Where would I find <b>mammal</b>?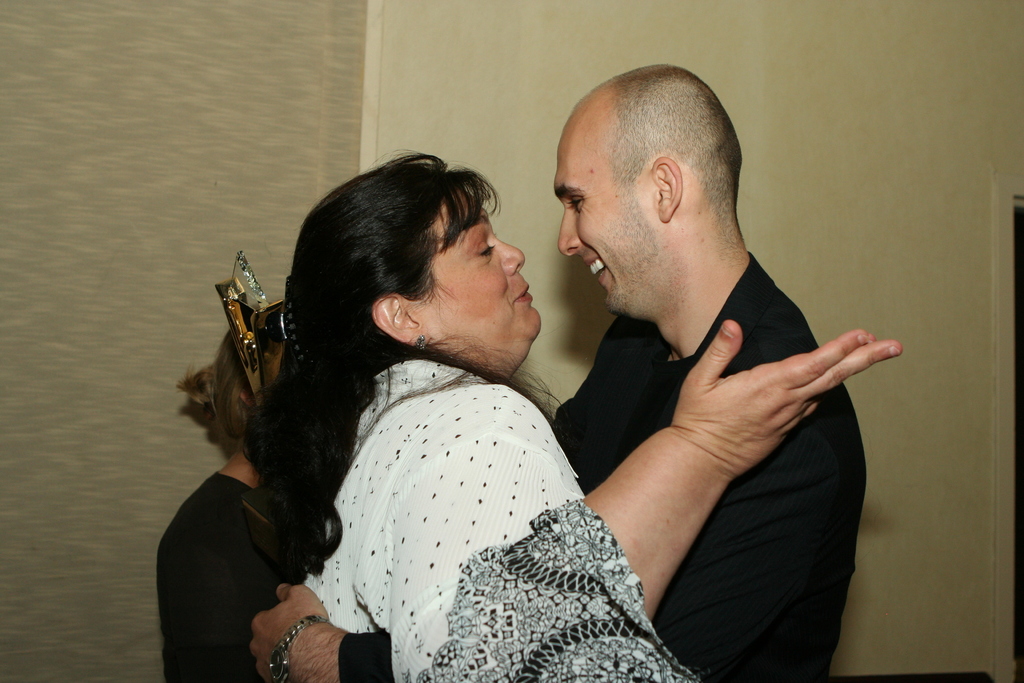
At 154/299/286/682.
